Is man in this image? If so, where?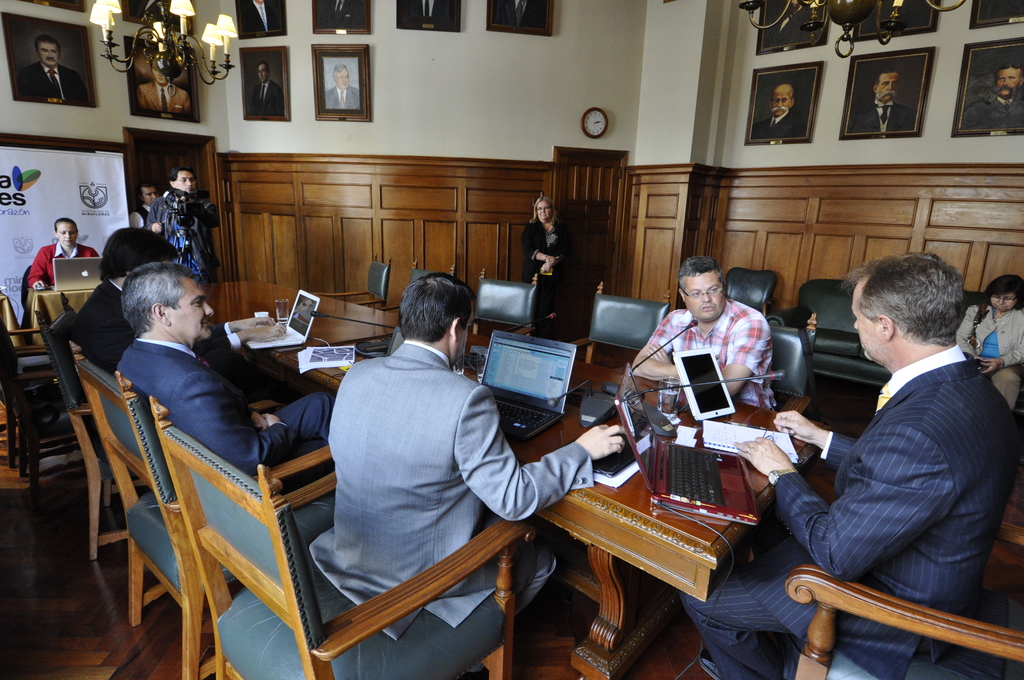
Yes, at 326, 63, 360, 110.
